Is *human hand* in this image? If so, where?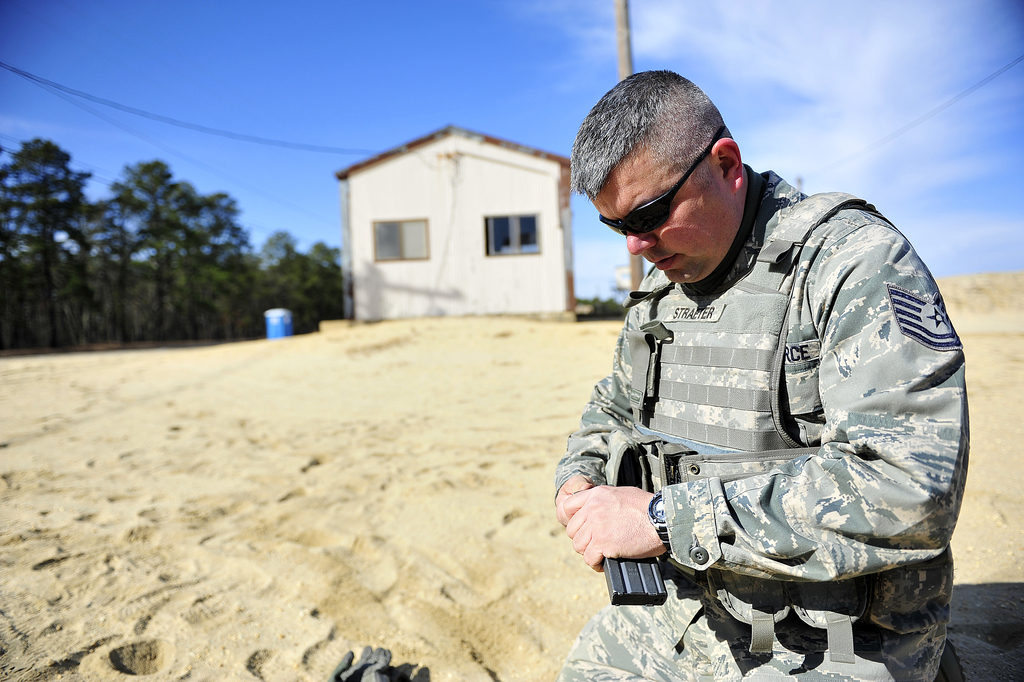
Yes, at [552, 475, 596, 526].
